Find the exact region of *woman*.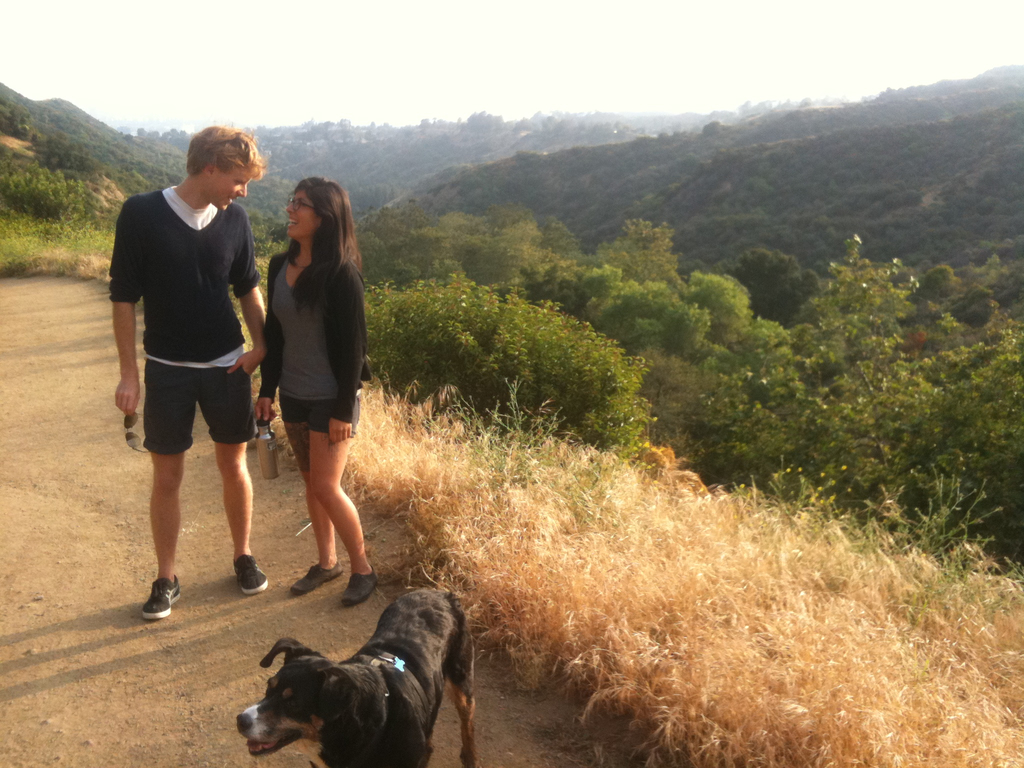
Exact region: bbox=[241, 162, 362, 608].
